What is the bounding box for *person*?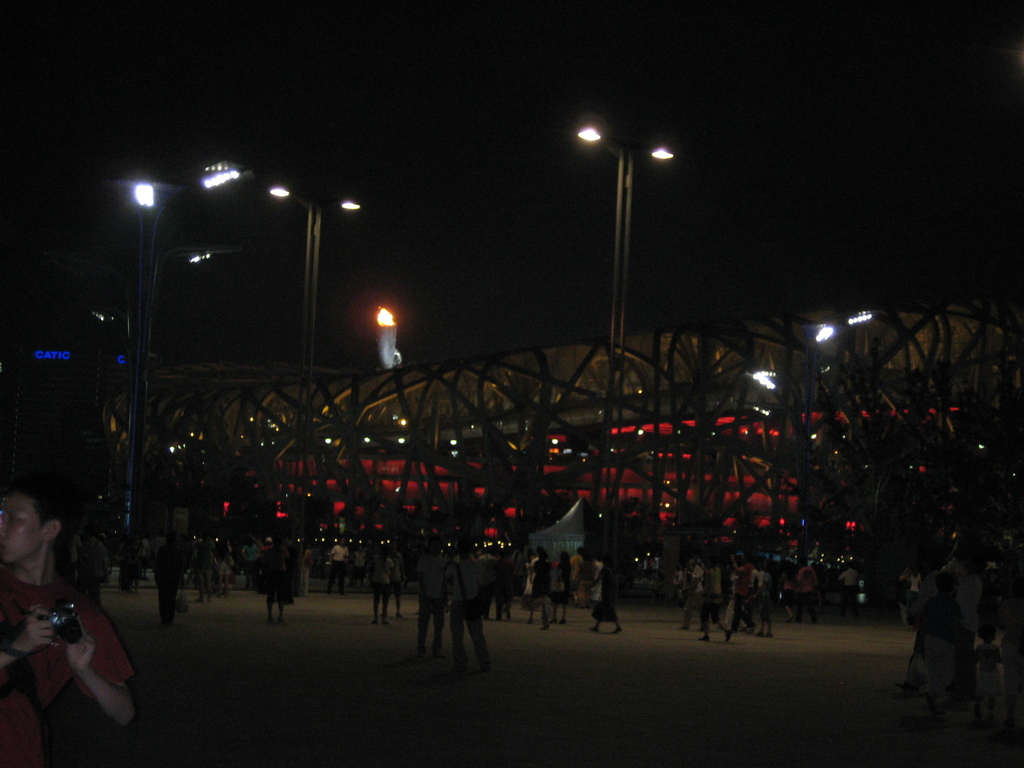
region(446, 543, 493, 669).
